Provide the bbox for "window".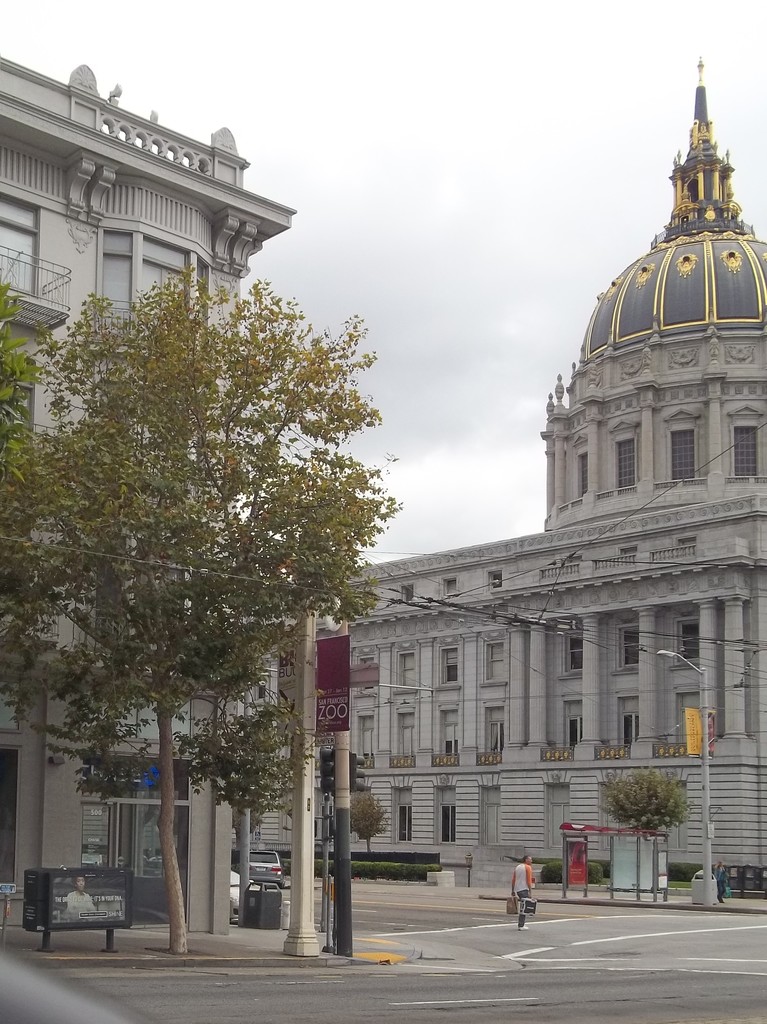
141,230,181,319.
